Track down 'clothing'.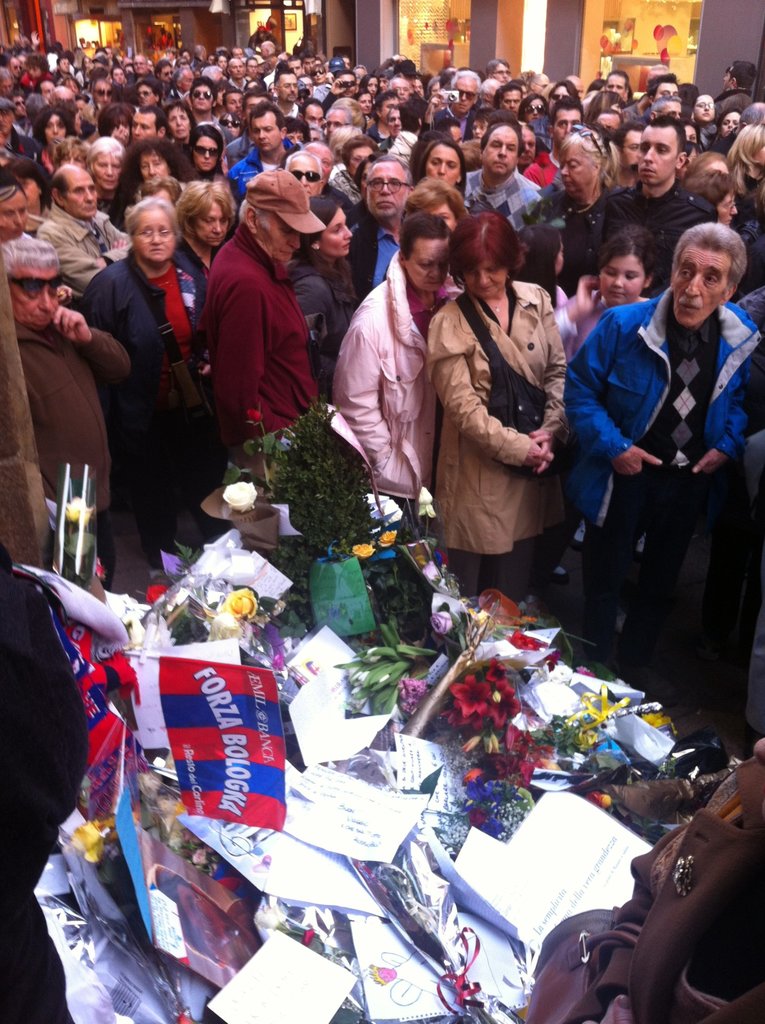
Tracked to [left=189, top=185, right=325, bottom=448].
